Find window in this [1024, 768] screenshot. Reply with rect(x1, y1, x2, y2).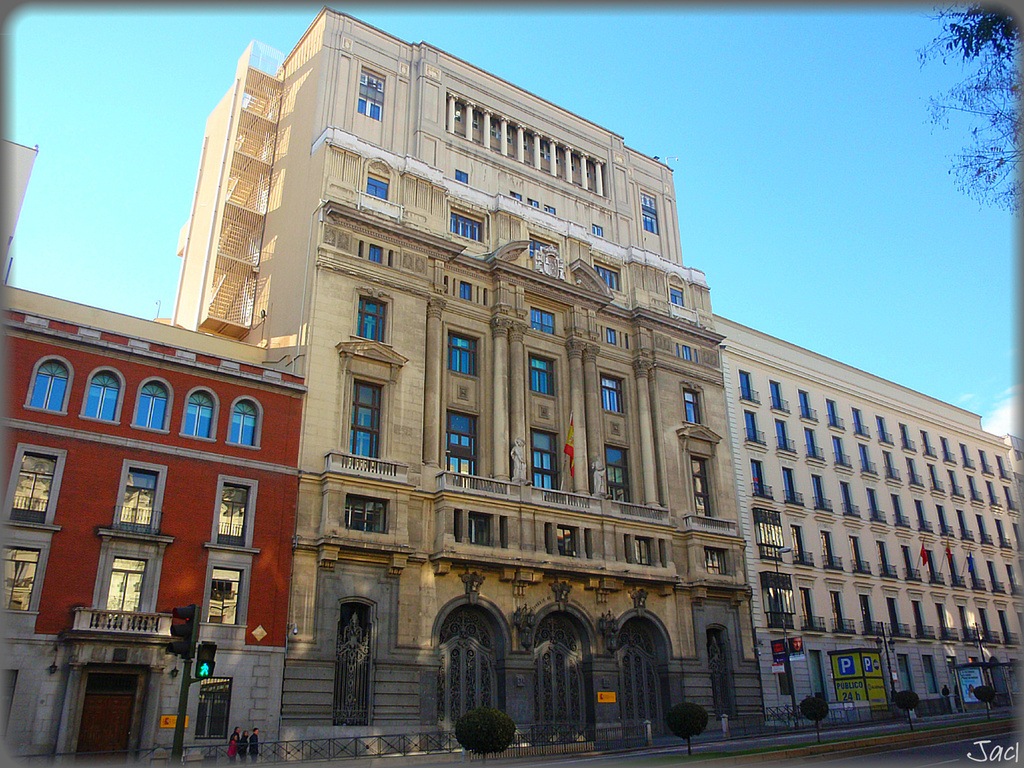
rect(463, 519, 484, 544).
